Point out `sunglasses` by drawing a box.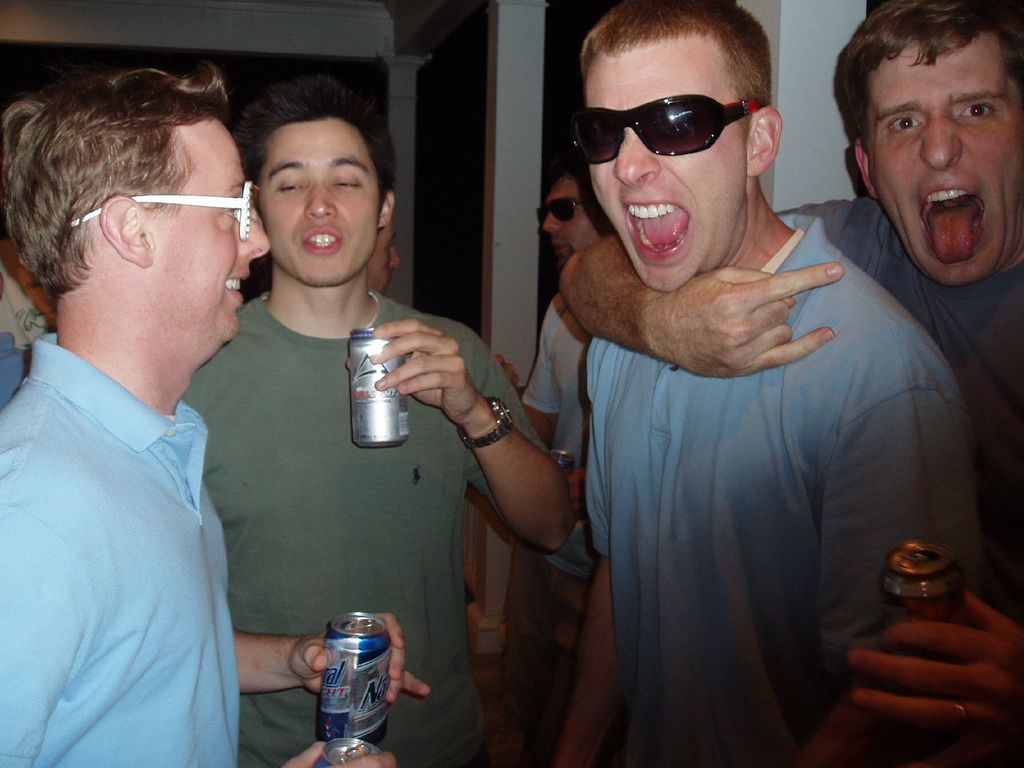
detection(68, 170, 260, 241).
